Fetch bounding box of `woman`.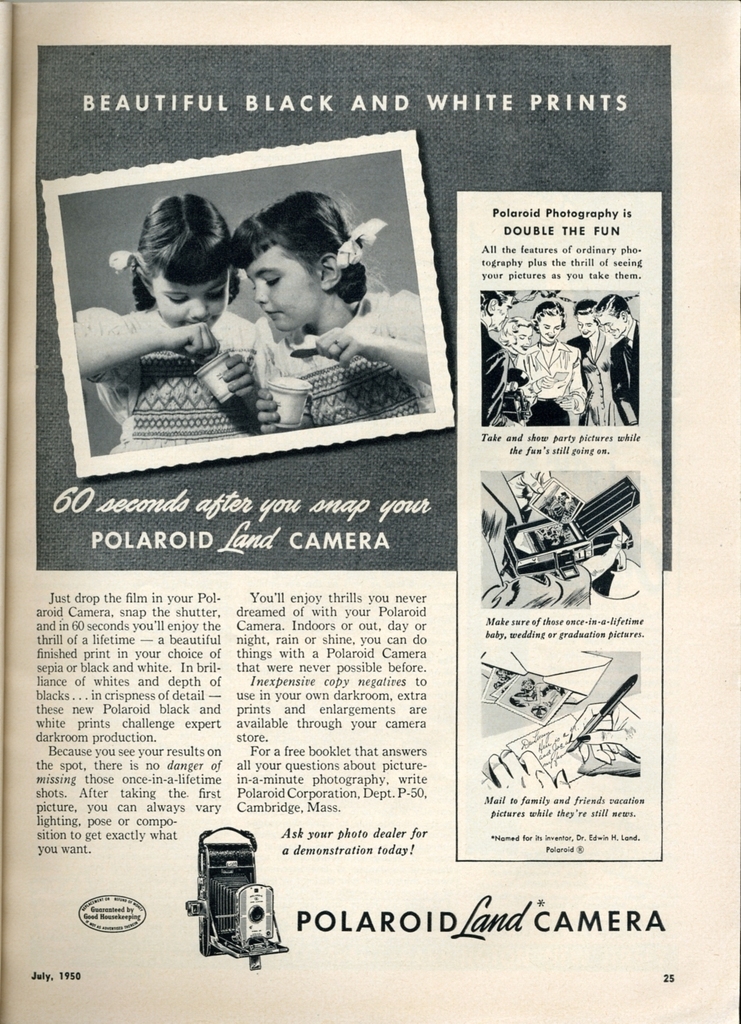
Bbox: [509, 307, 586, 420].
